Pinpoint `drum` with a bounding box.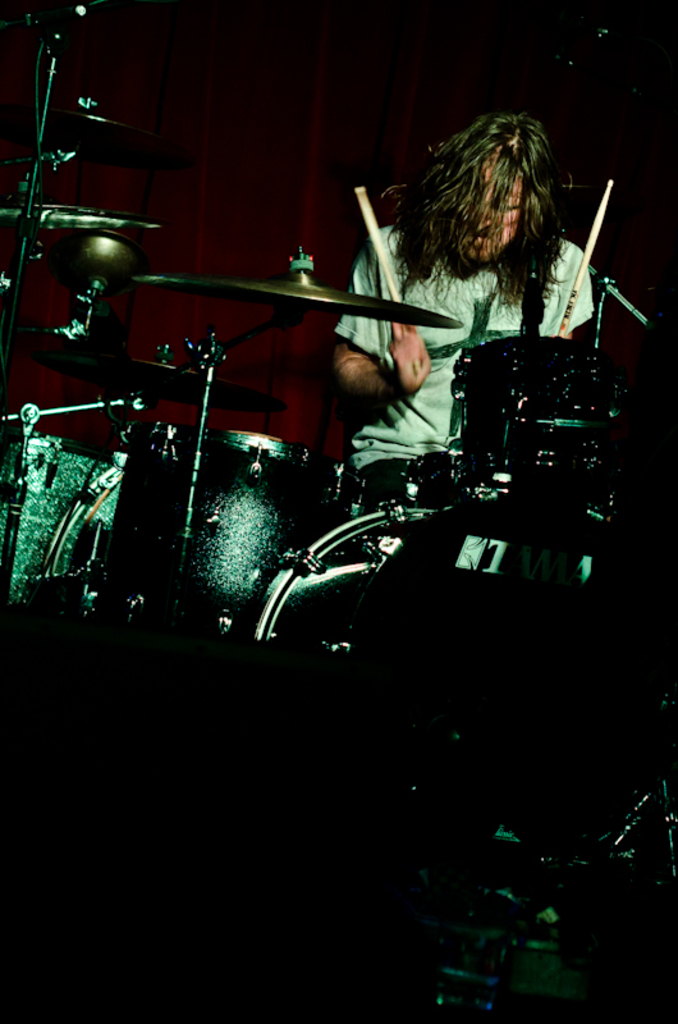
{"x1": 448, "y1": 332, "x2": 619, "y2": 483}.
